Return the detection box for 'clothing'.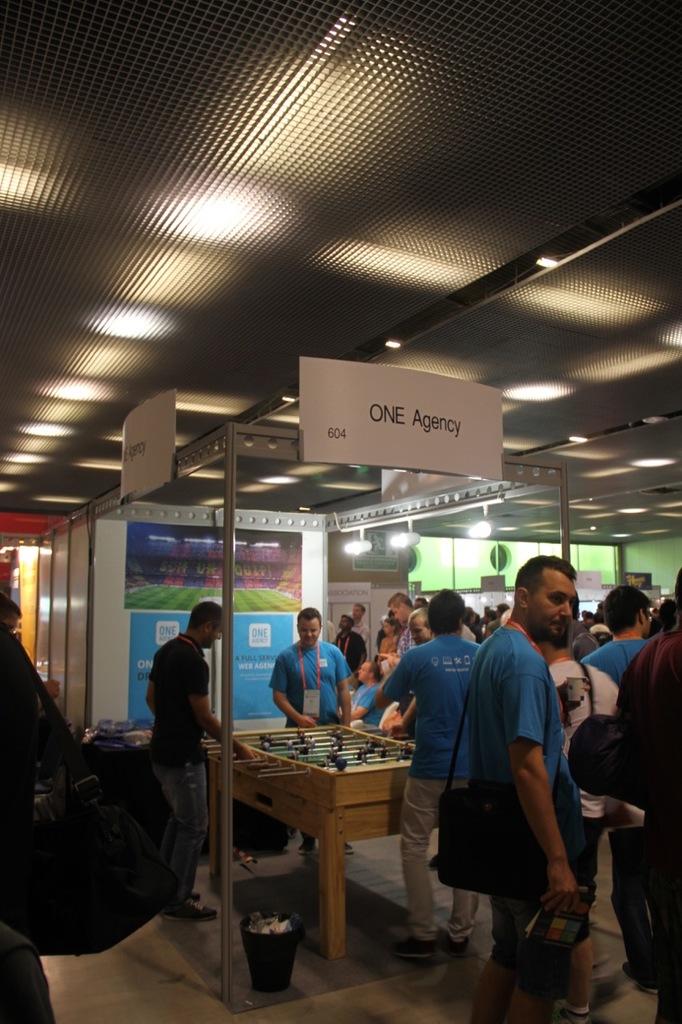
265:640:354:730.
